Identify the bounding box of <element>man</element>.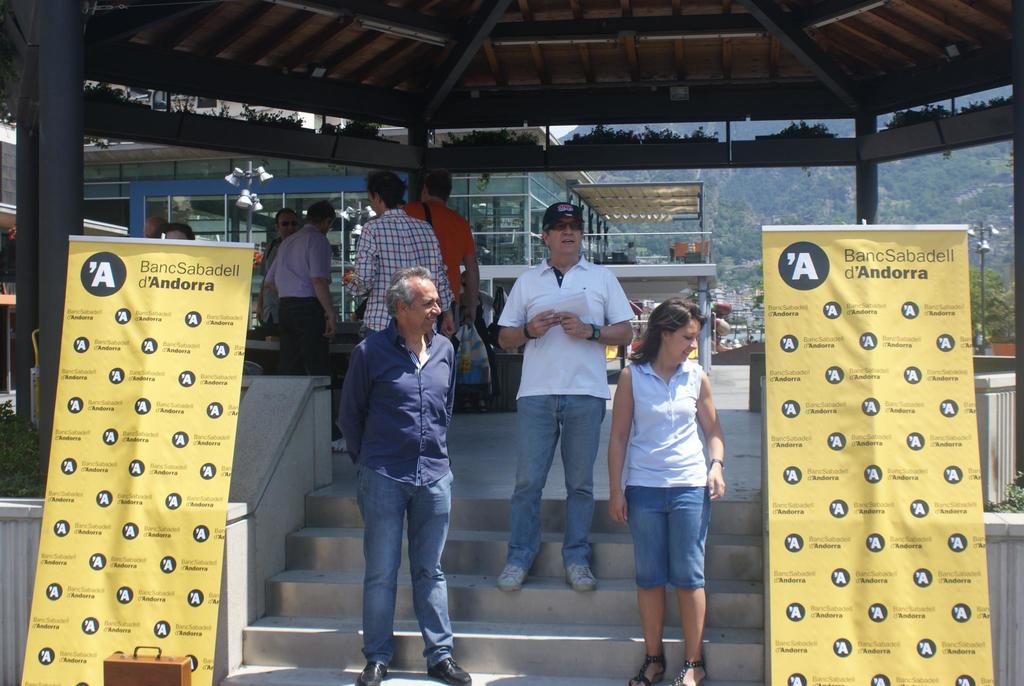
<box>315,268,479,685</box>.
